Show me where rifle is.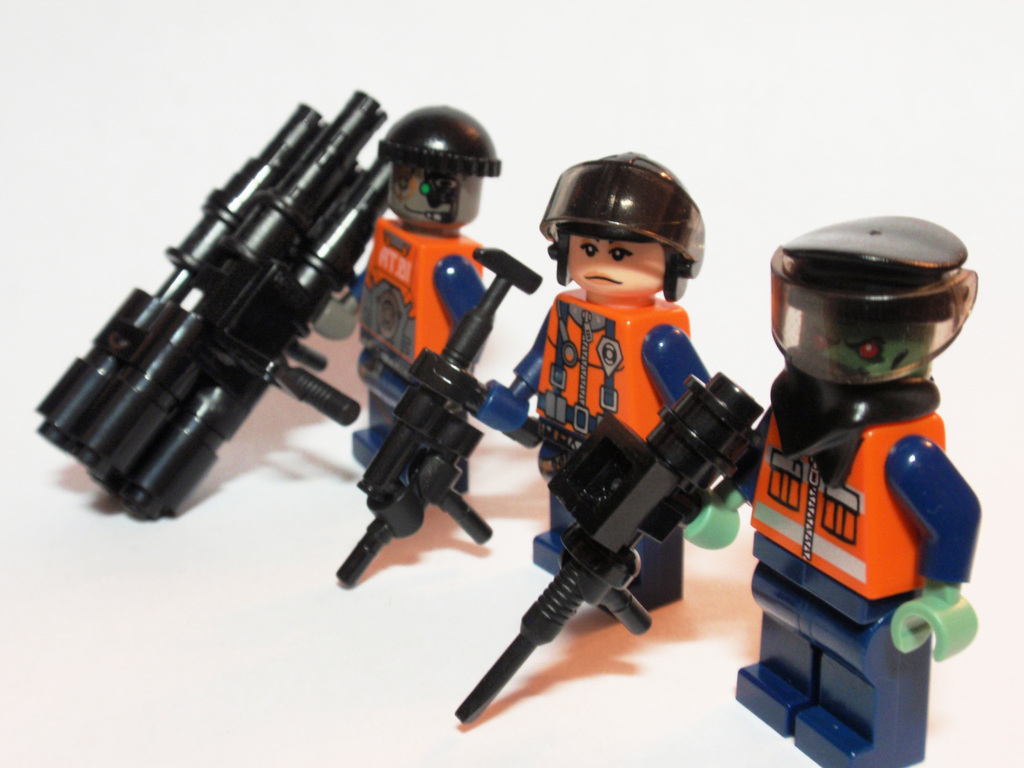
rifle is at 449,365,768,726.
